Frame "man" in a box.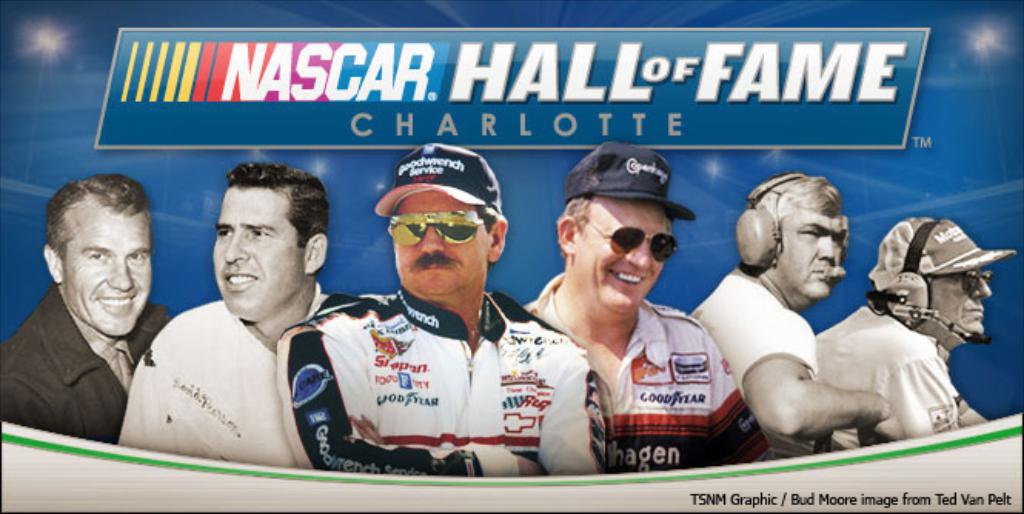
box=[279, 145, 611, 476].
